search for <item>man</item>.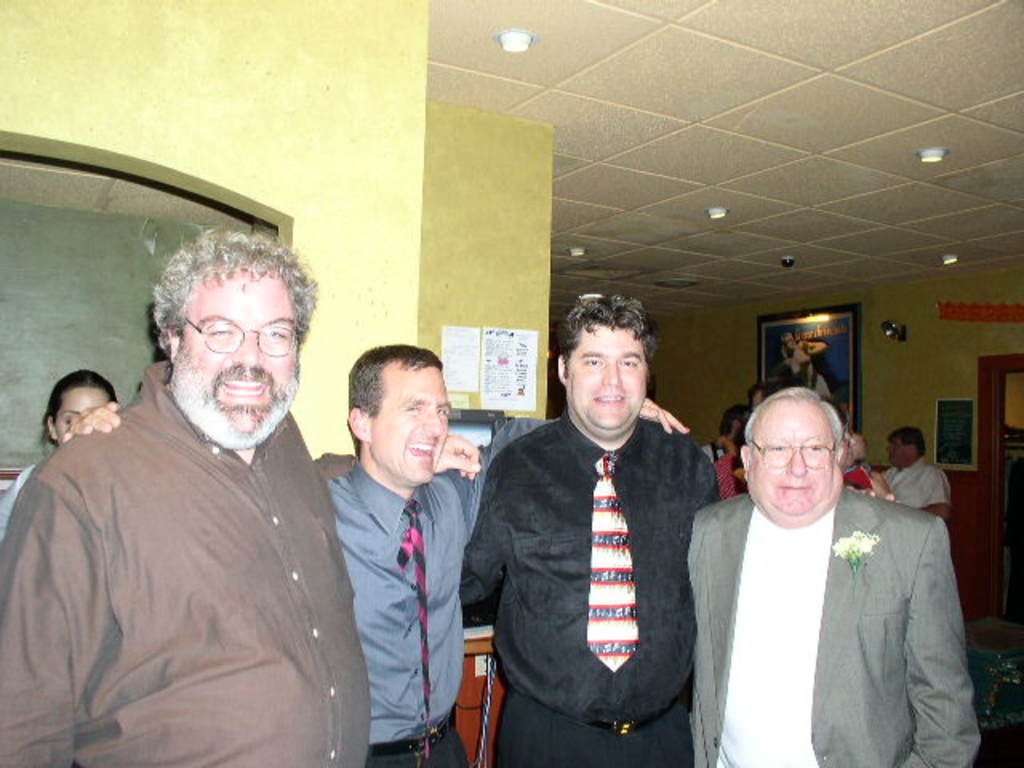
Found at <bbox>878, 424, 942, 518</bbox>.
